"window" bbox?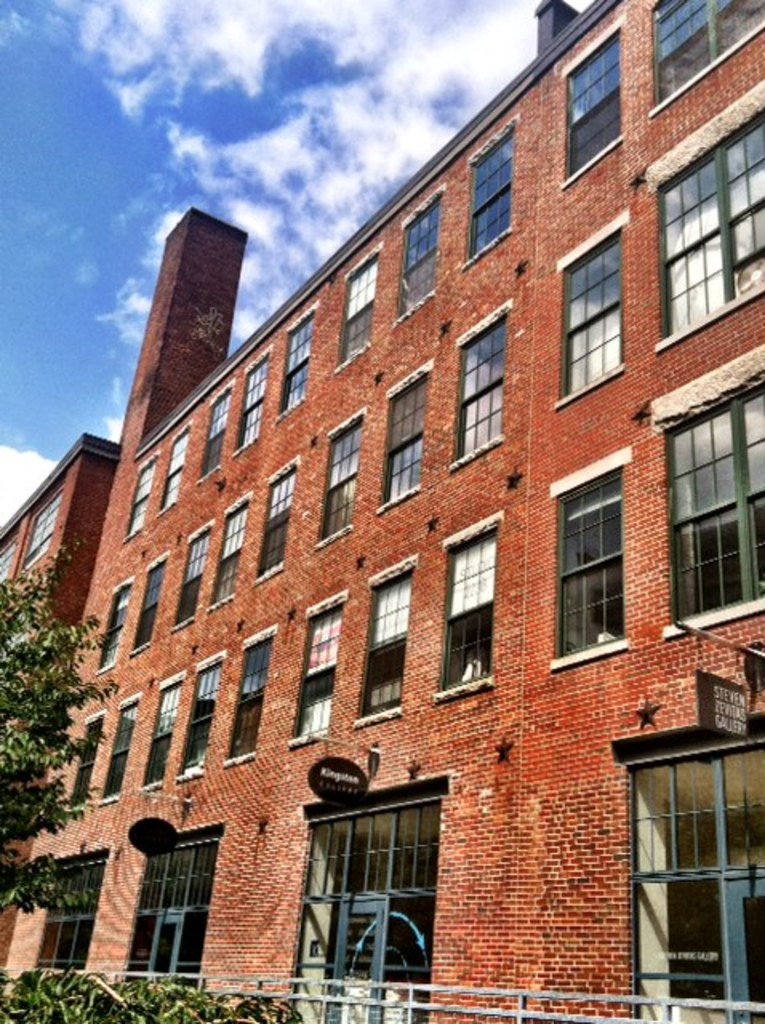
{"x1": 61, "y1": 710, "x2": 109, "y2": 814}
